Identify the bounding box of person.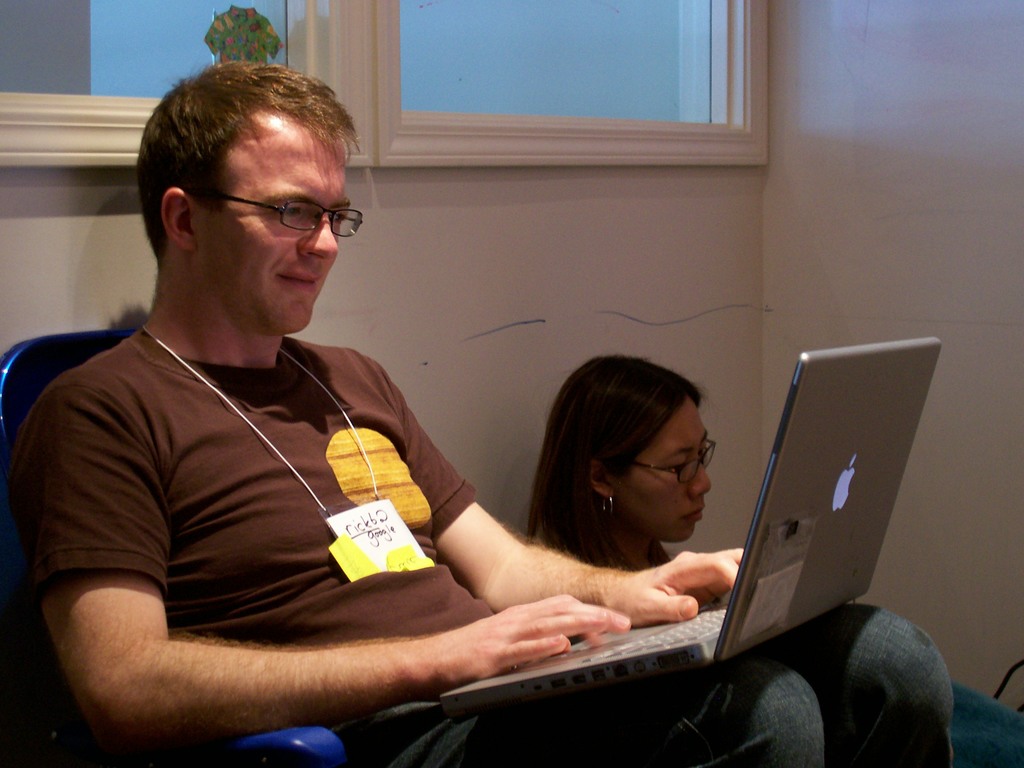
bbox(70, 95, 659, 756).
